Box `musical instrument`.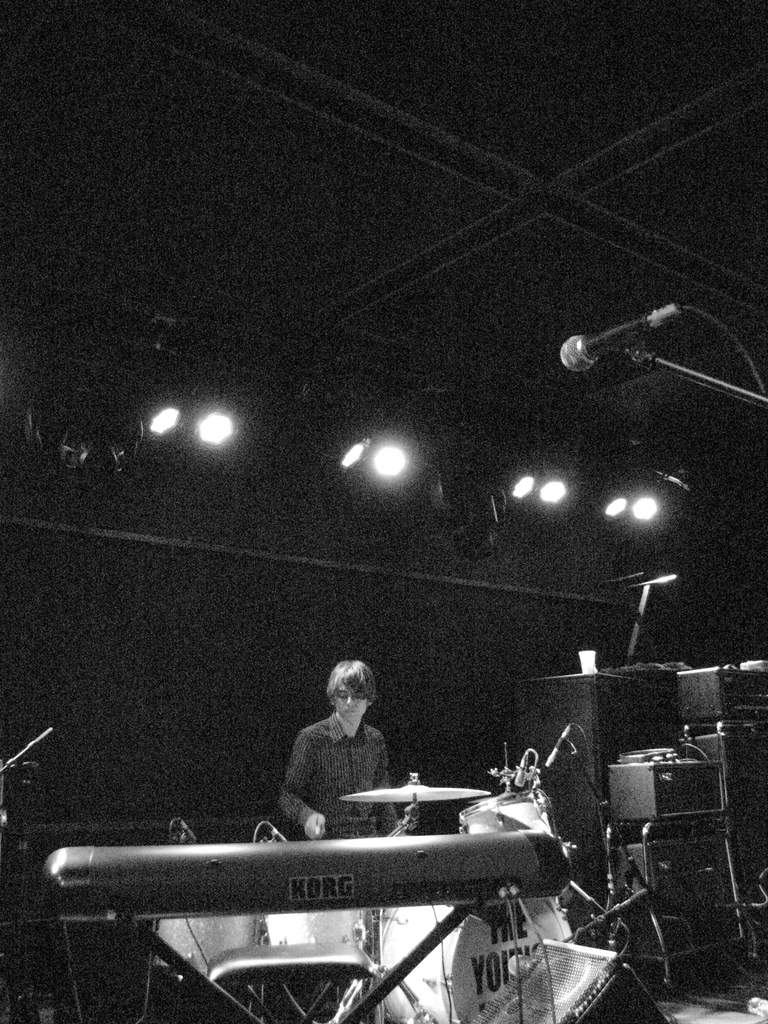
x1=595, y1=742, x2=733, y2=840.
